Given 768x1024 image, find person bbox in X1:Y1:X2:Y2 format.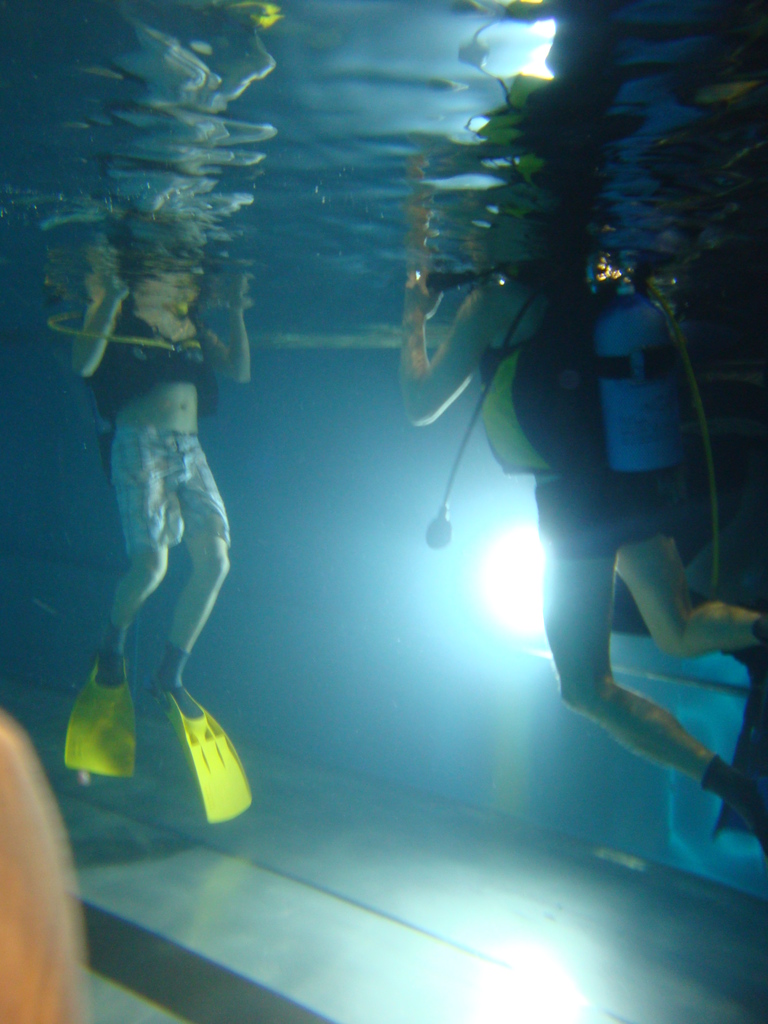
372:244:765:847.
